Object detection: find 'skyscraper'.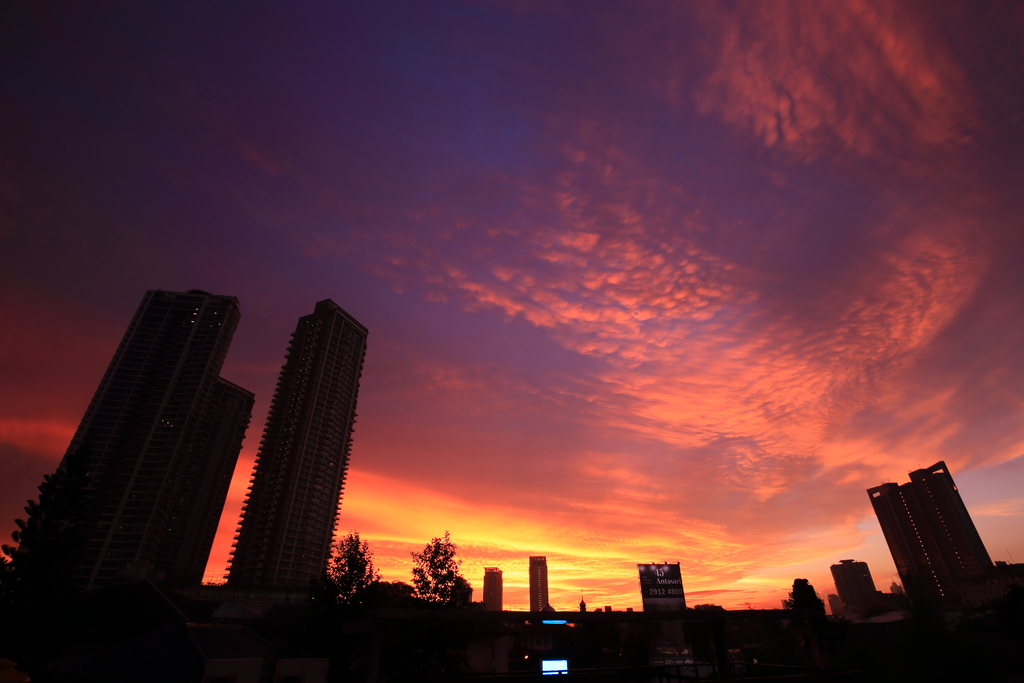
box(831, 559, 889, 604).
